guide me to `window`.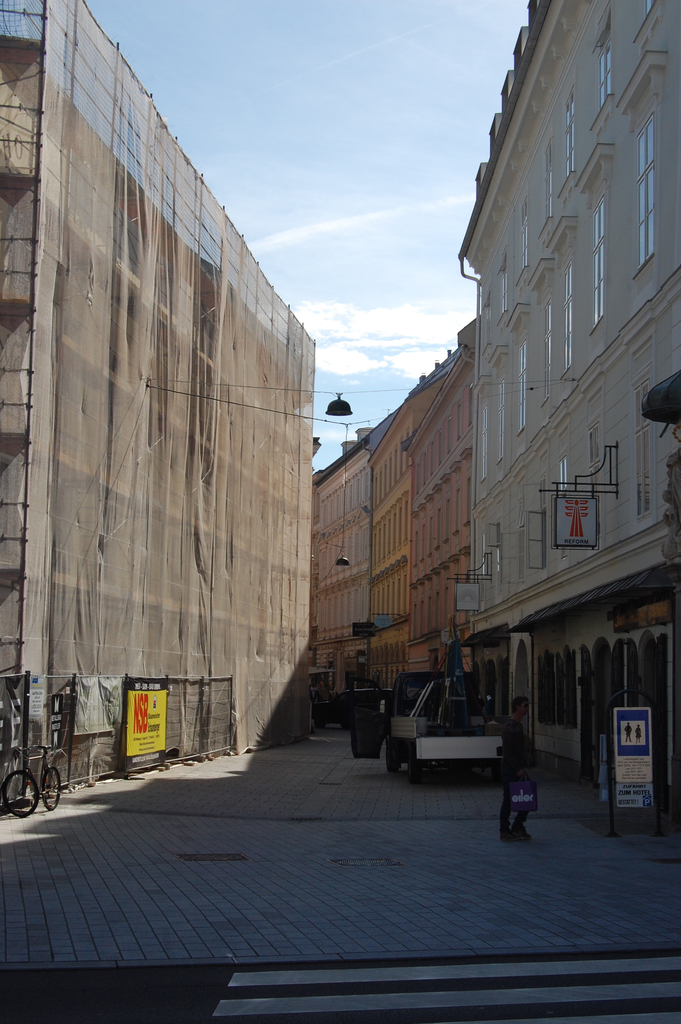
Guidance: region(441, 499, 448, 540).
